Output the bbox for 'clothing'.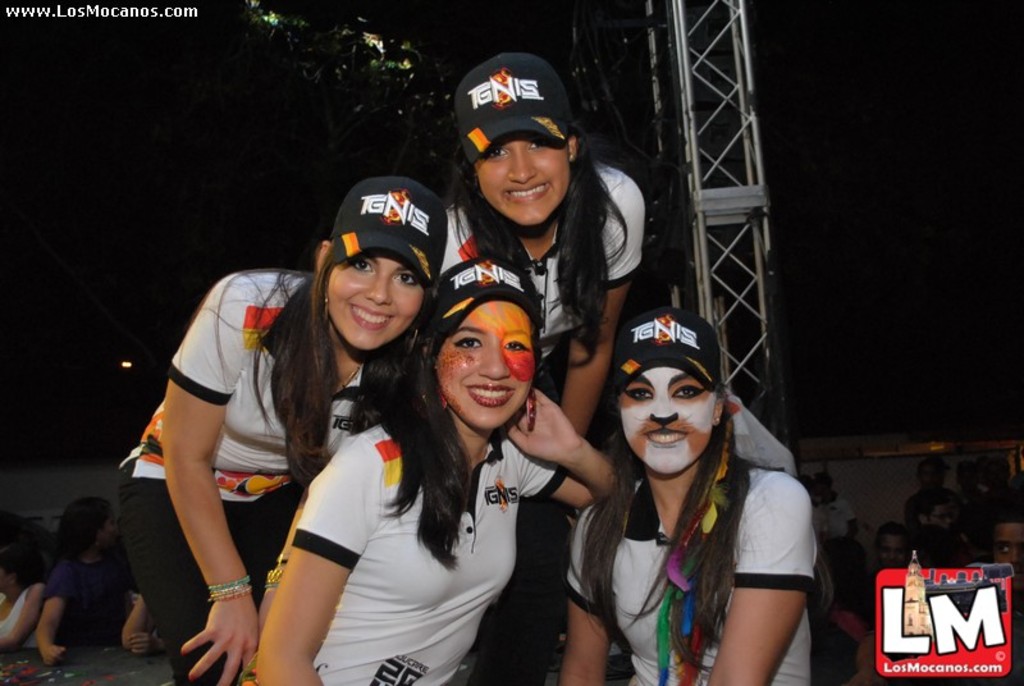
l=434, t=163, r=644, b=404.
